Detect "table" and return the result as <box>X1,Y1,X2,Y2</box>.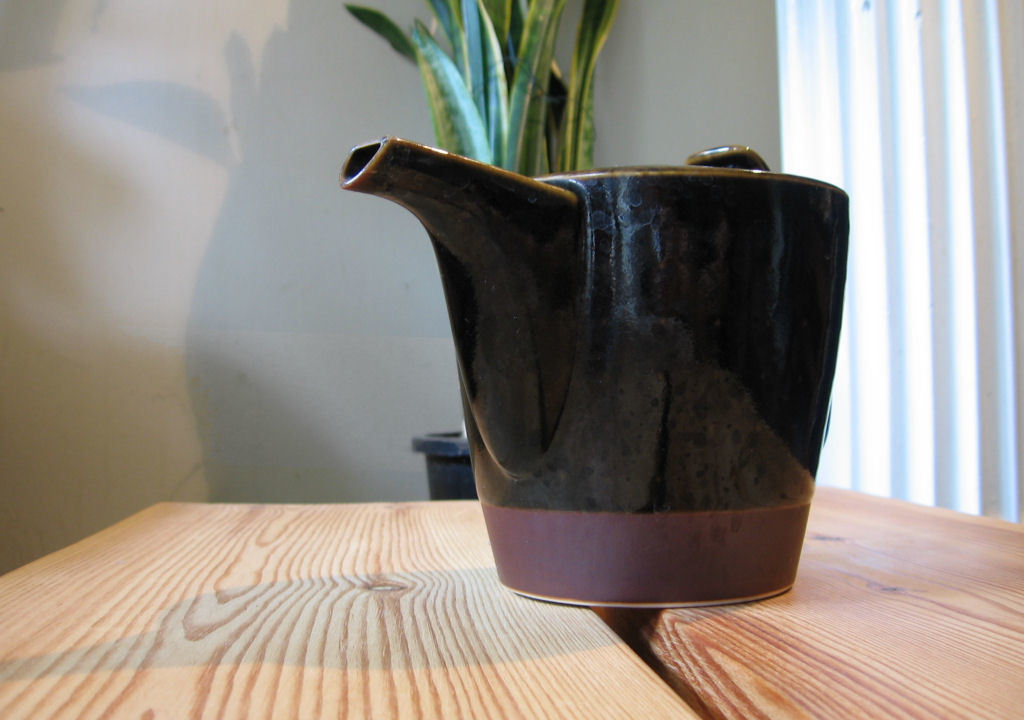
<box>0,497,702,719</box>.
